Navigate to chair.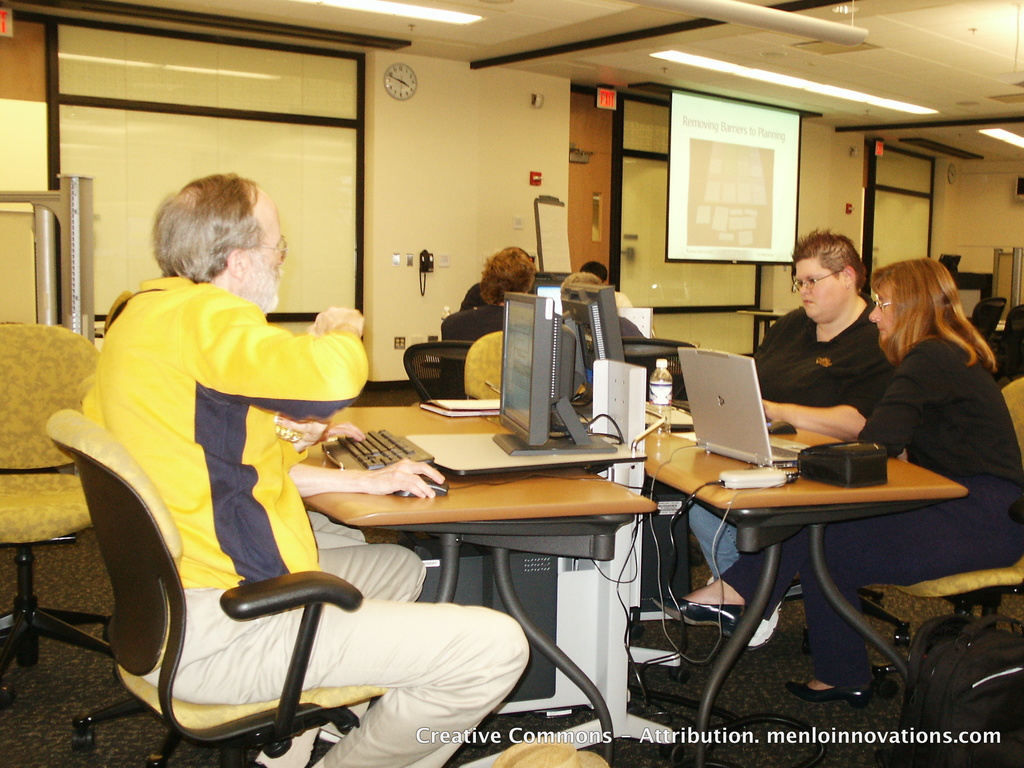
Navigation target: bbox(618, 335, 706, 563).
